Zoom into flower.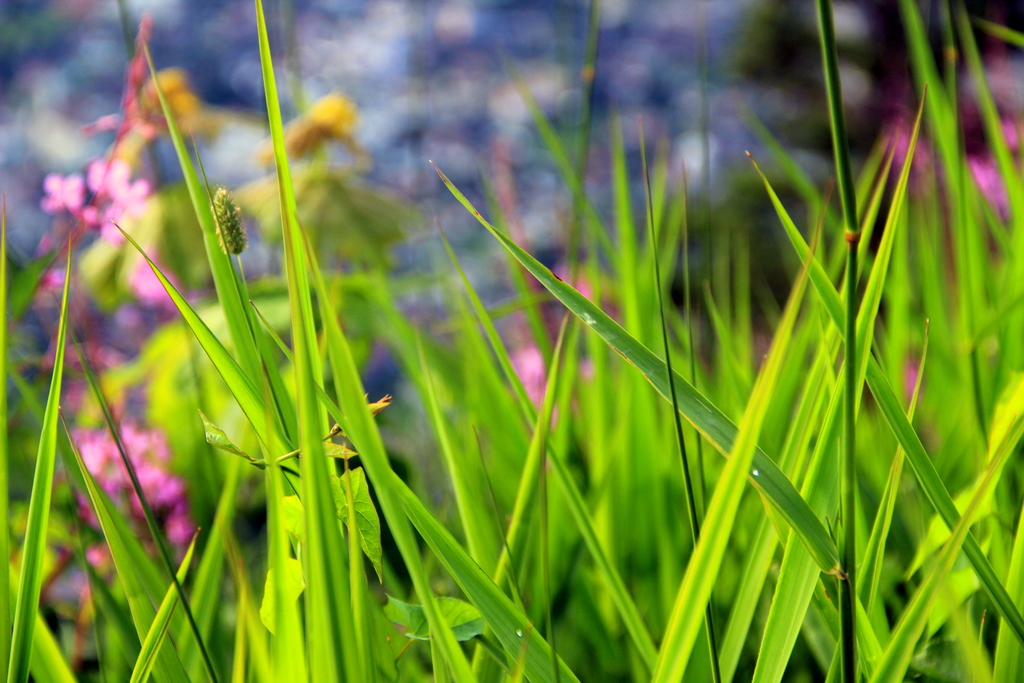
Zoom target: l=901, t=363, r=921, b=396.
